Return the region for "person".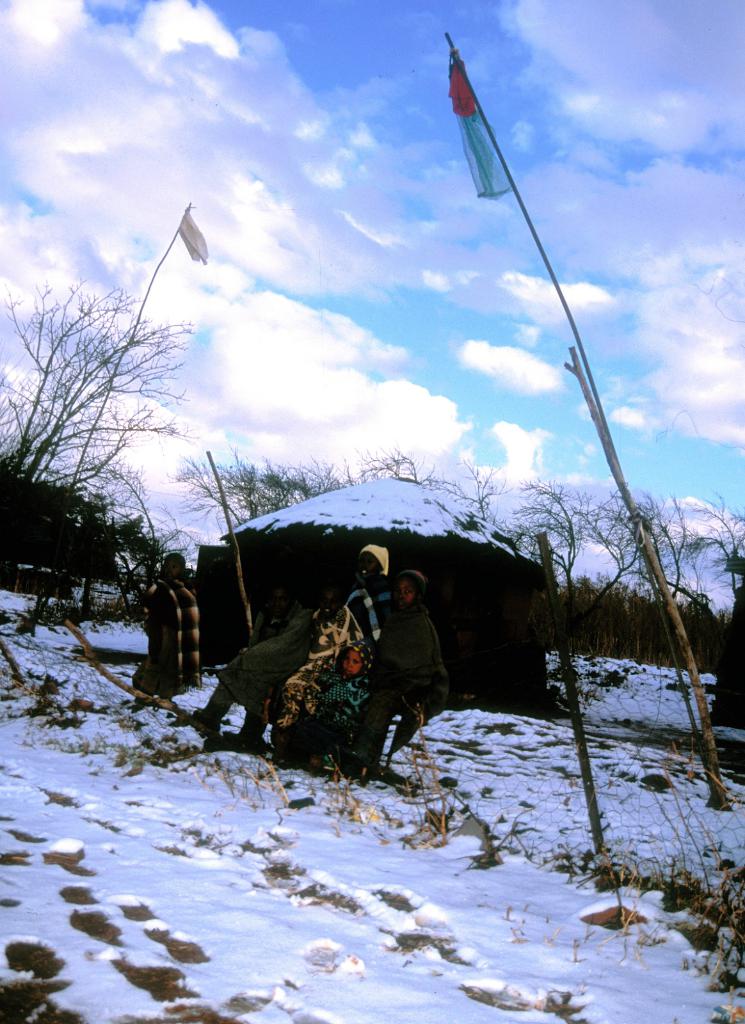
(left=284, top=566, right=446, bottom=778).
